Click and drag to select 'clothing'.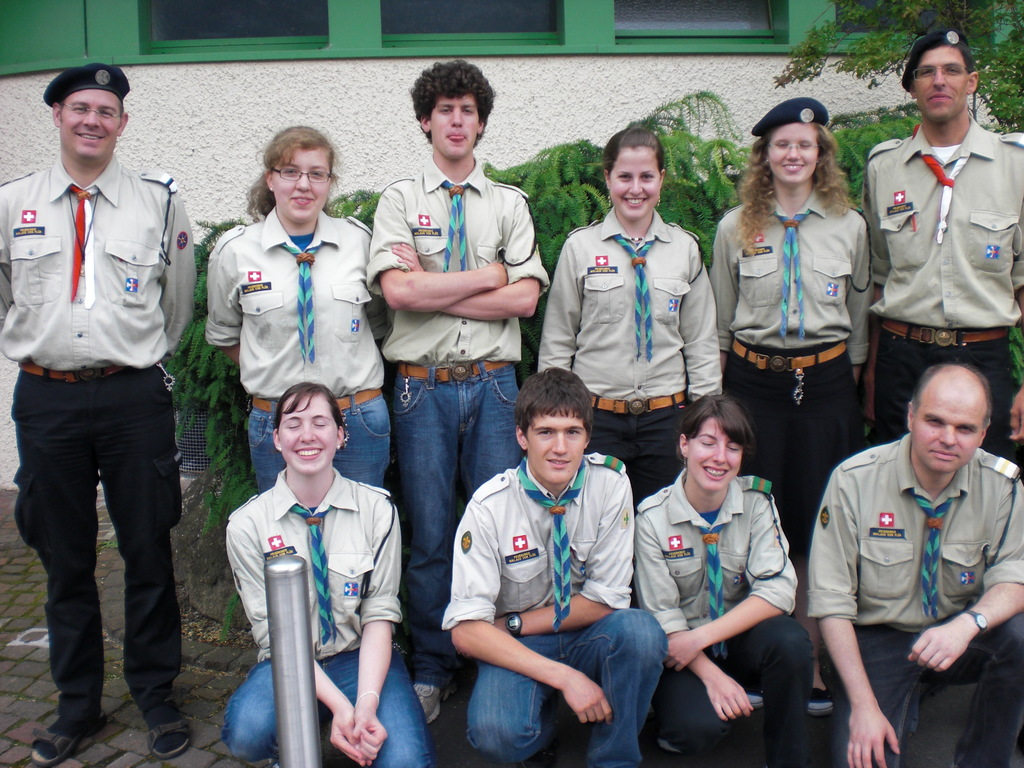
Selection: rect(204, 205, 380, 529).
